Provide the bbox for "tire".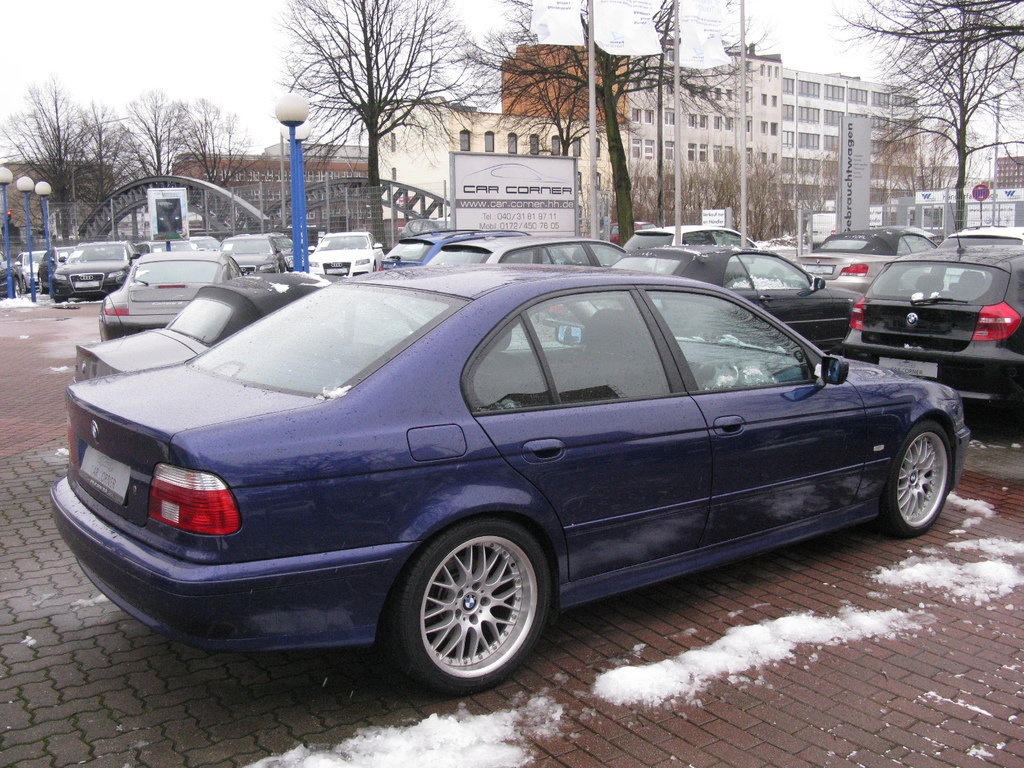
Rect(400, 525, 550, 699).
